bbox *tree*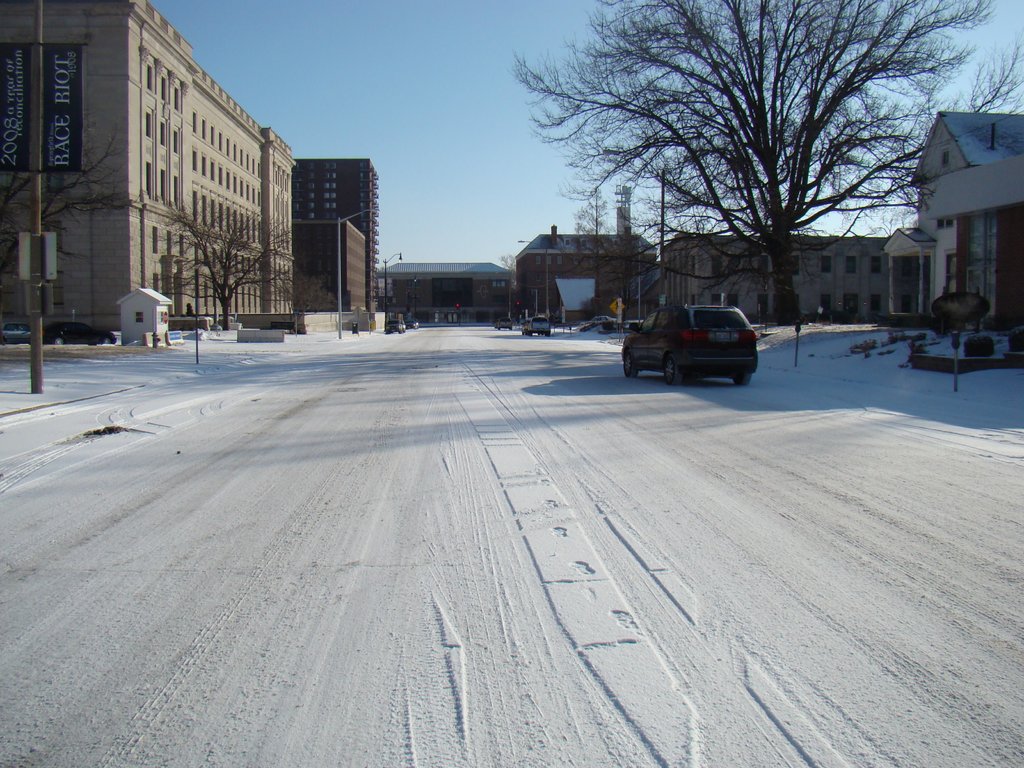
bbox=(0, 119, 133, 284)
